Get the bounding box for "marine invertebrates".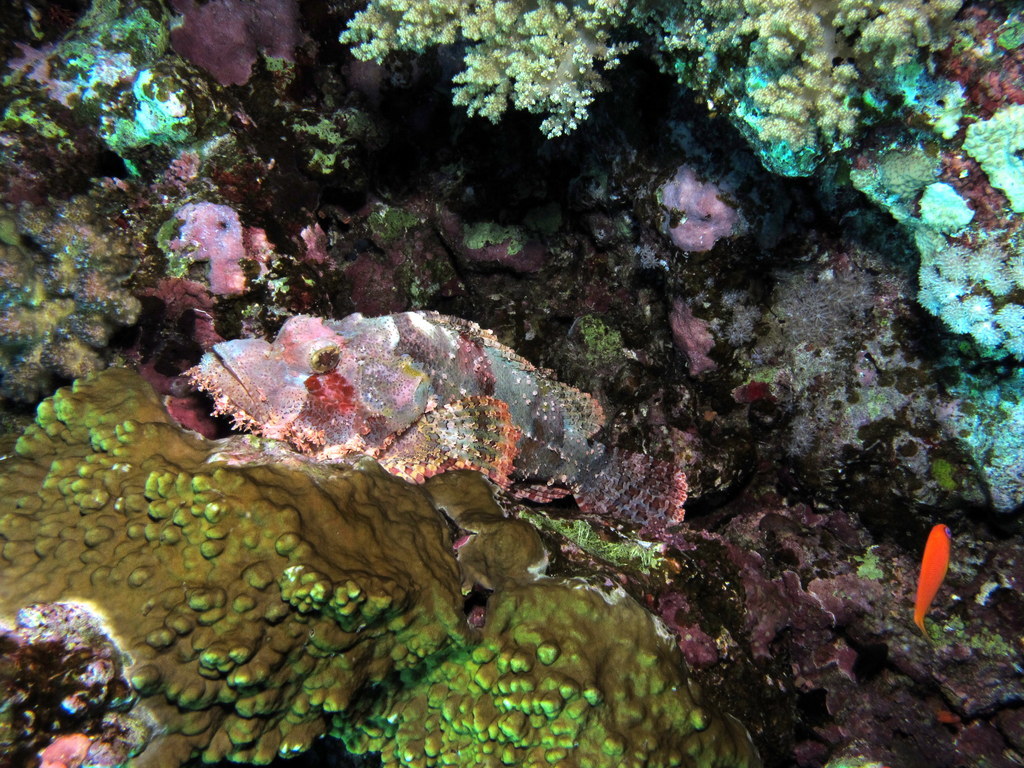
x1=157, y1=194, x2=289, y2=312.
